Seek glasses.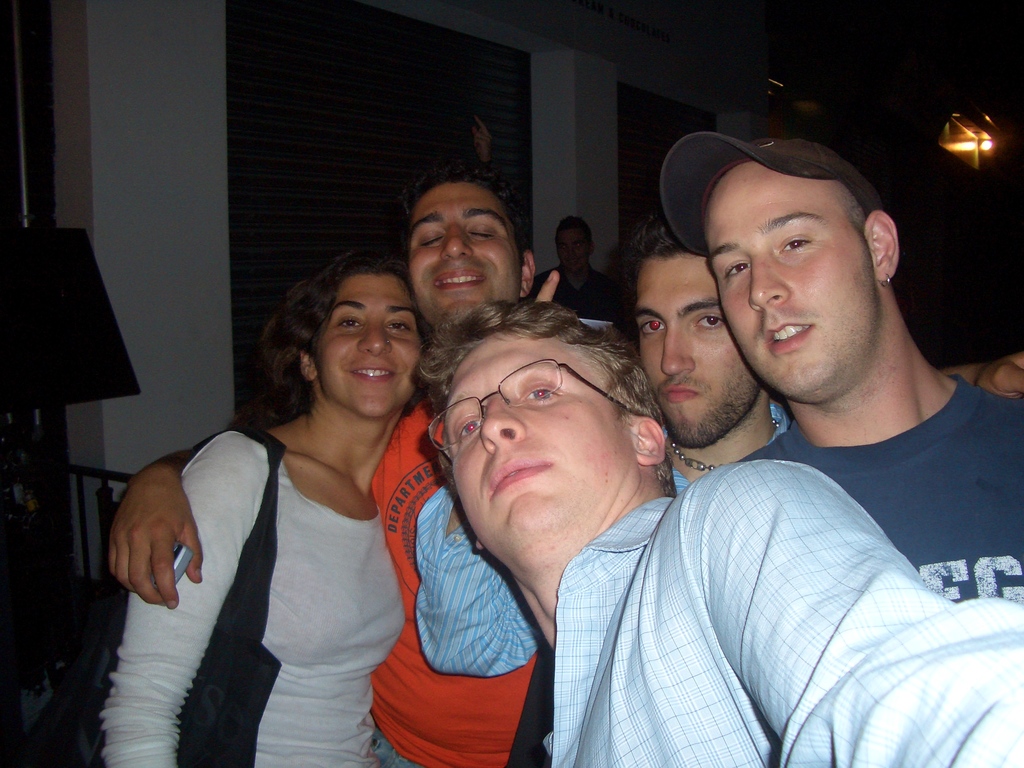
left=437, top=370, right=646, bottom=462.
